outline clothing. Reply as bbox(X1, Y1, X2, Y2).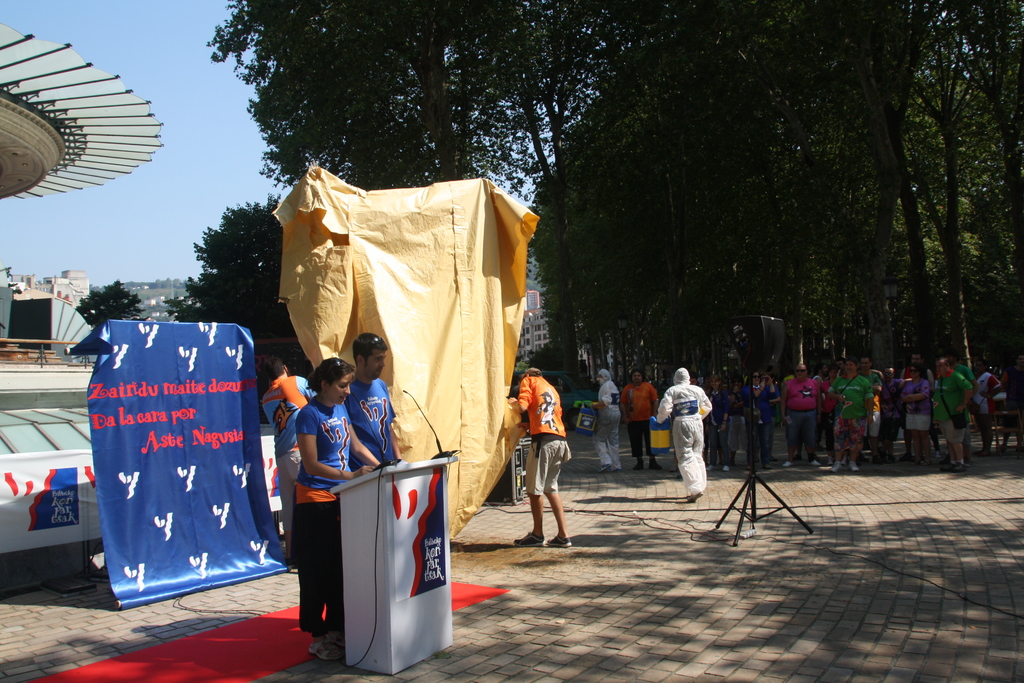
bbox(595, 375, 618, 468).
